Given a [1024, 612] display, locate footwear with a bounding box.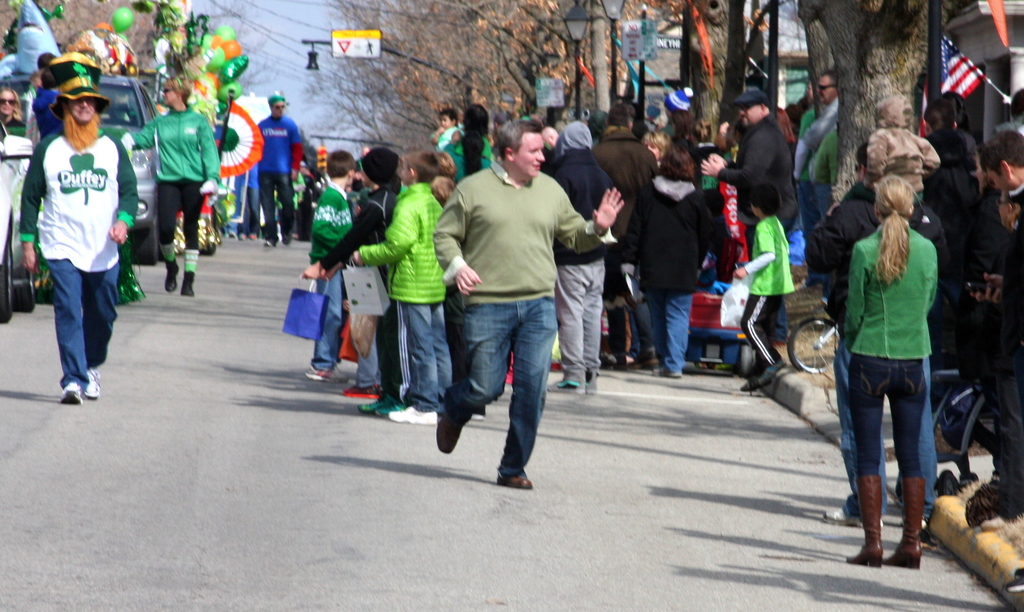
Located: 180 267 197 294.
